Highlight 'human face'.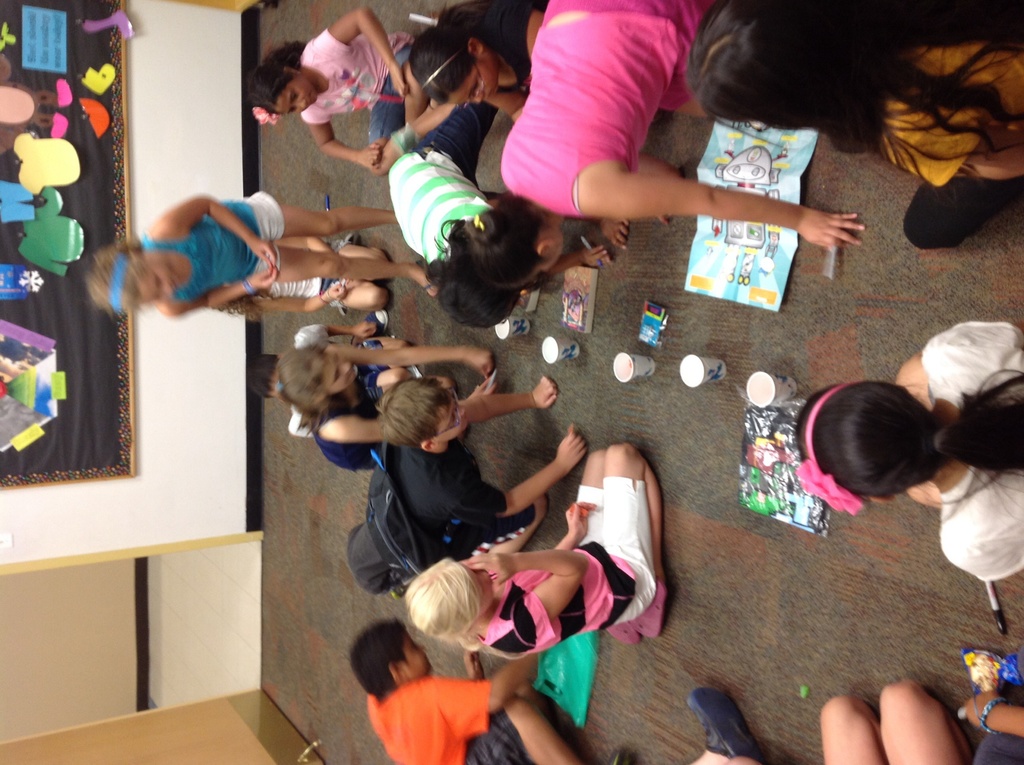
Highlighted region: BBox(321, 350, 358, 398).
